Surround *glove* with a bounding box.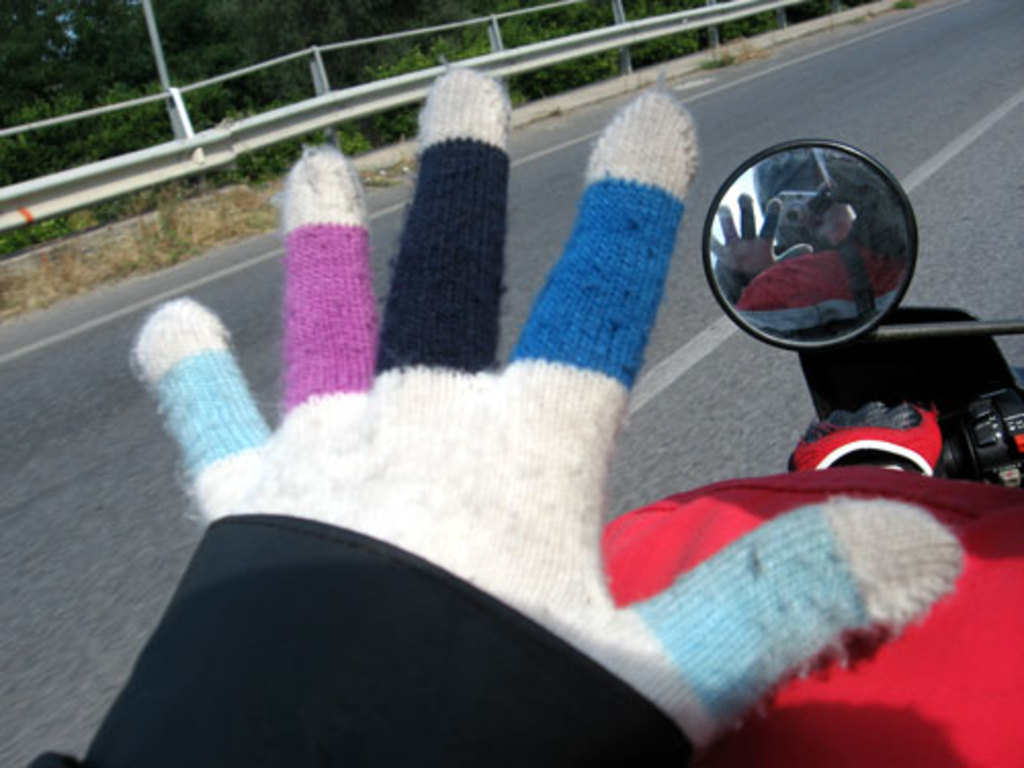
bbox=[131, 66, 963, 750].
